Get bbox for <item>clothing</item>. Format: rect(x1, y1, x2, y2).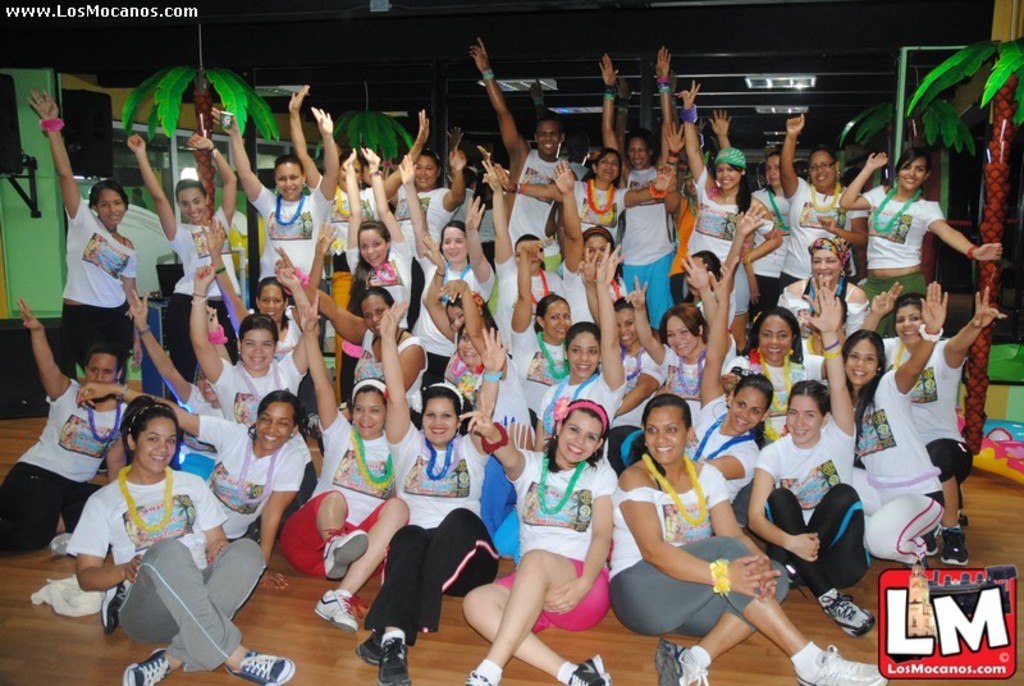
rect(173, 211, 223, 380).
